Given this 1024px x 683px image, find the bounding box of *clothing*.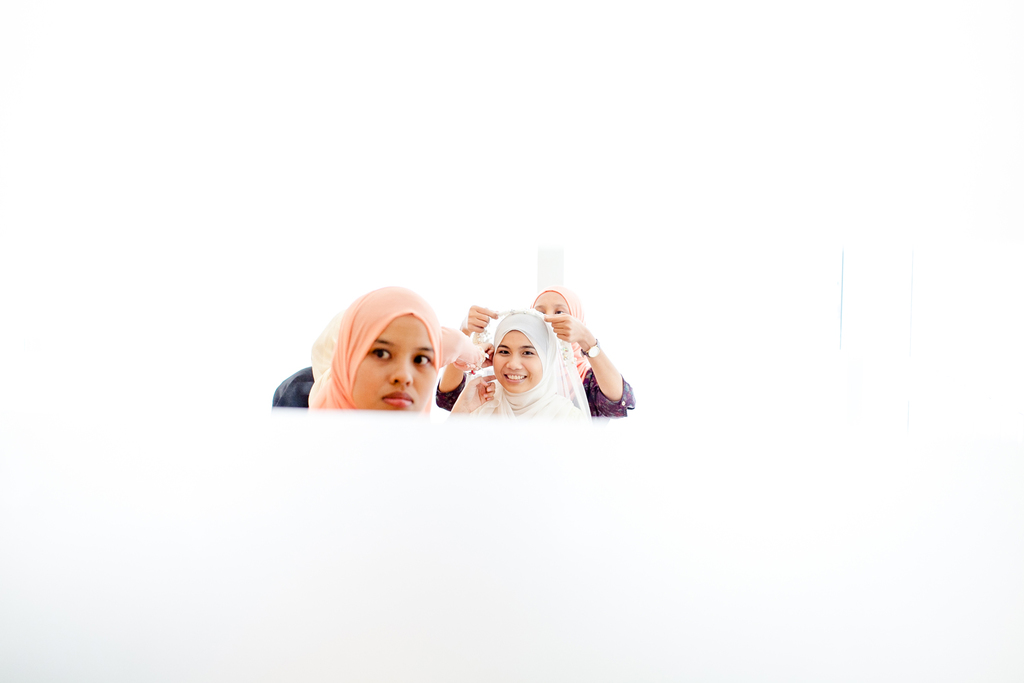
x1=463 y1=301 x2=588 y2=420.
